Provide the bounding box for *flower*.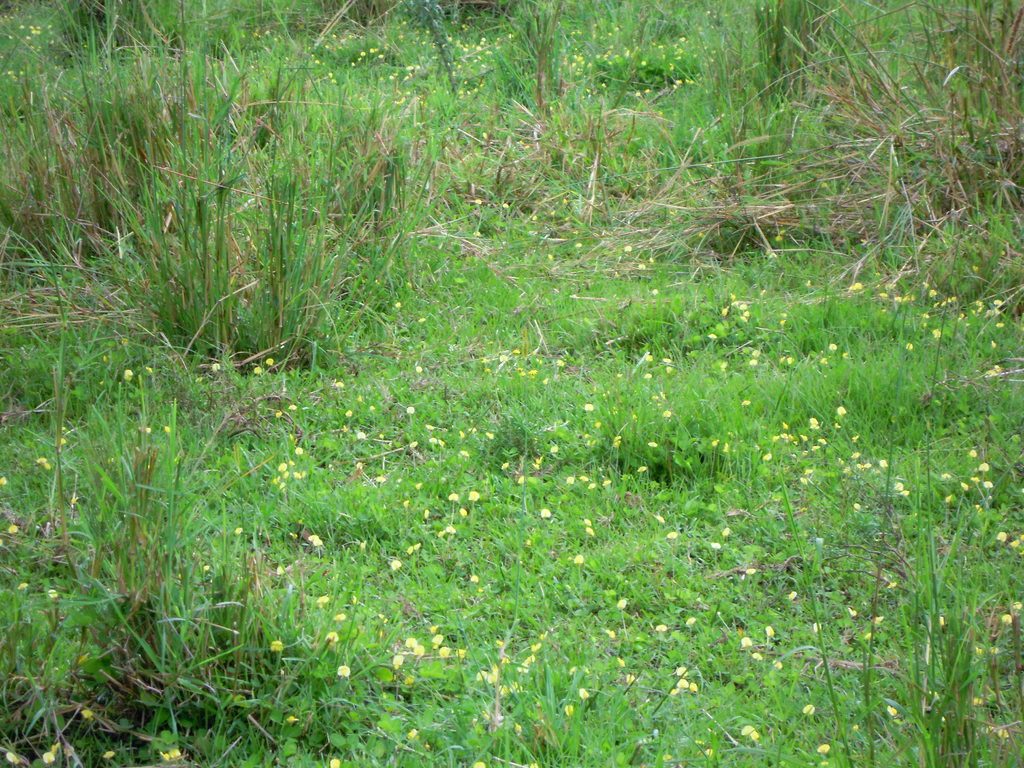
{"x1": 520, "y1": 761, "x2": 536, "y2": 767}.
